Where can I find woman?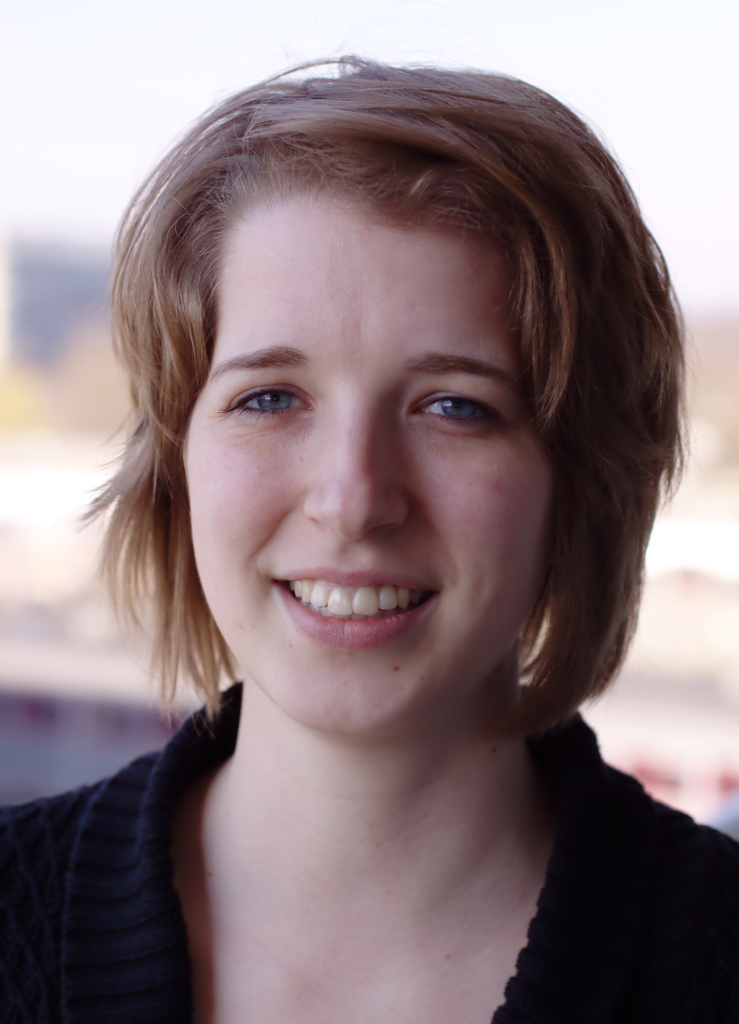
You can find it at crop(9, 49, 738, 1016).
